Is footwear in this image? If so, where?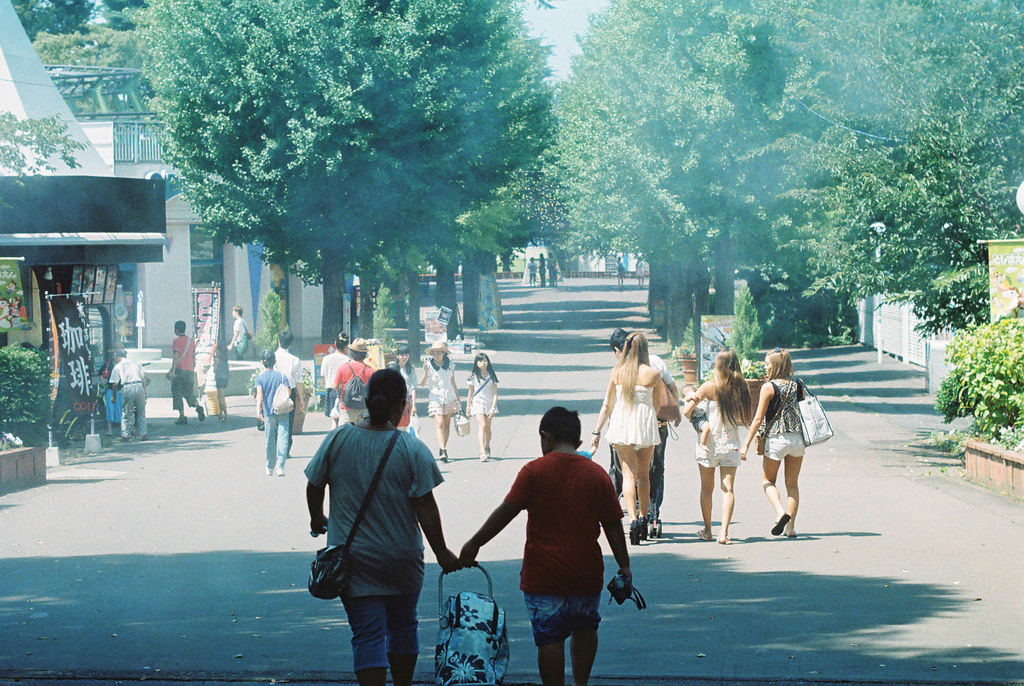
Yes, at select_region(438, 449, 447, 461).
